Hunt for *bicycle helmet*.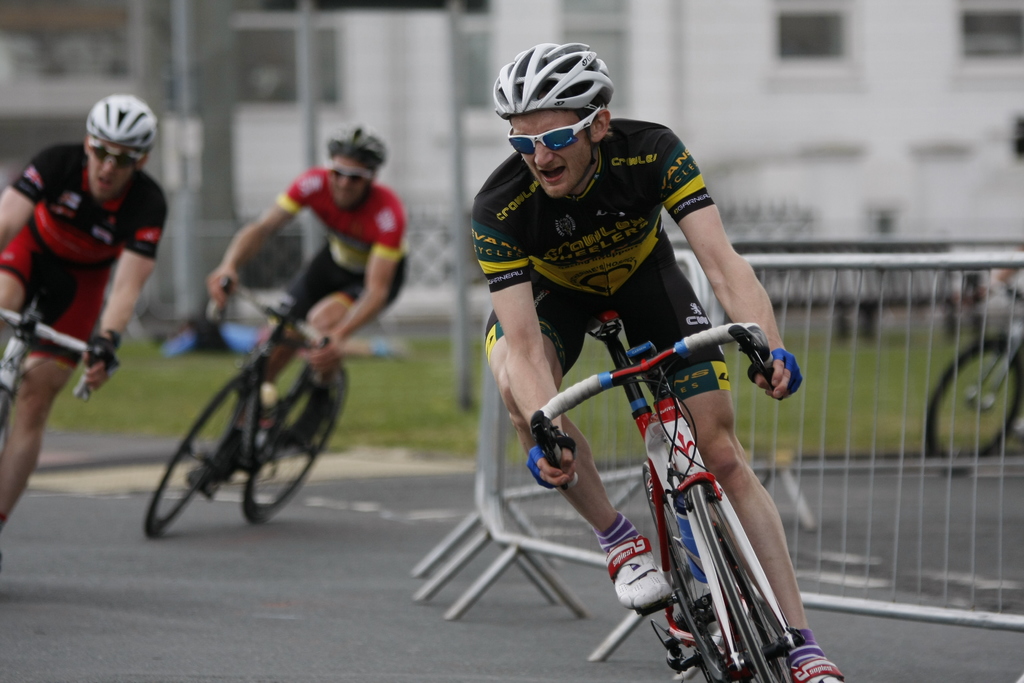
Hunted down at [324, 125, 385, 169].
